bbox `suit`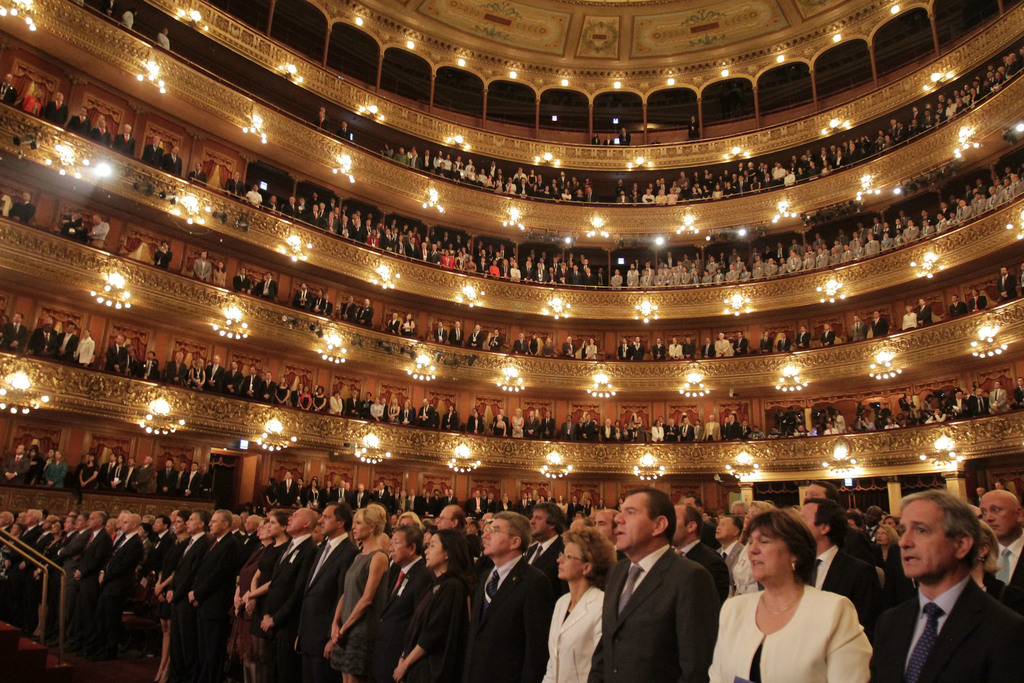
474, 178, 484, 185
